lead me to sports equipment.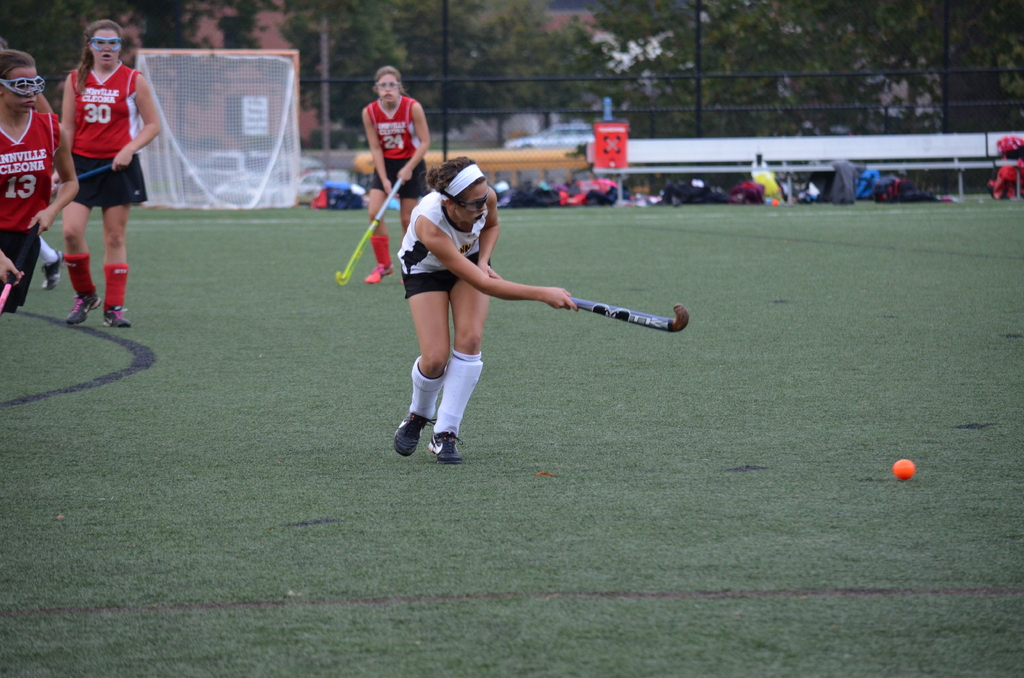
Lead to (367,266,395,287).
